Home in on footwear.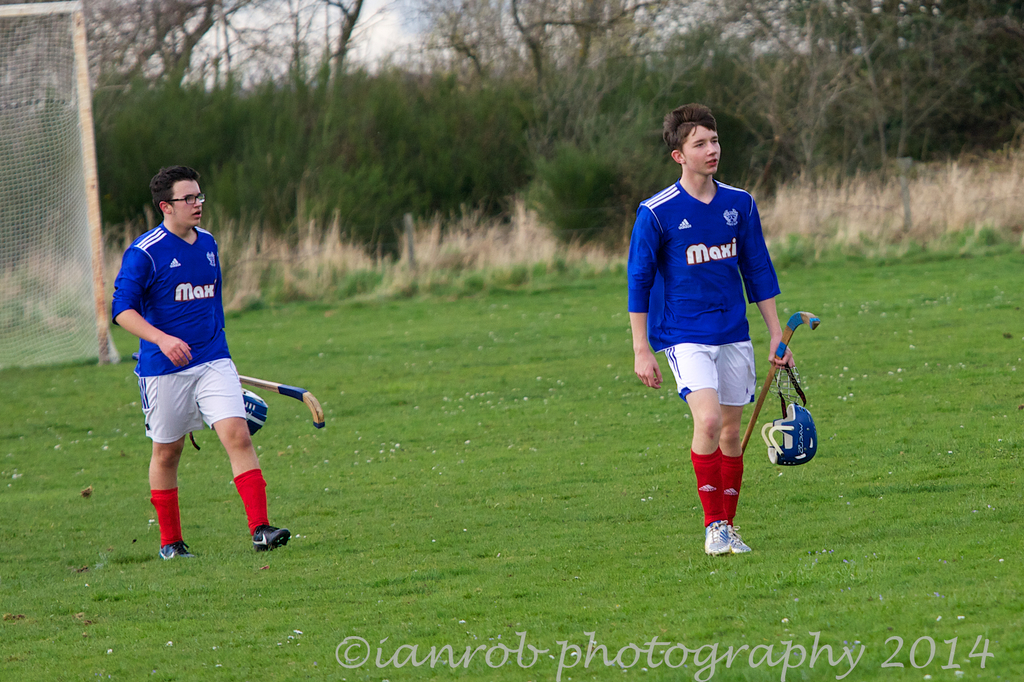
Homed in at locate(253, 525, 289, 551).
